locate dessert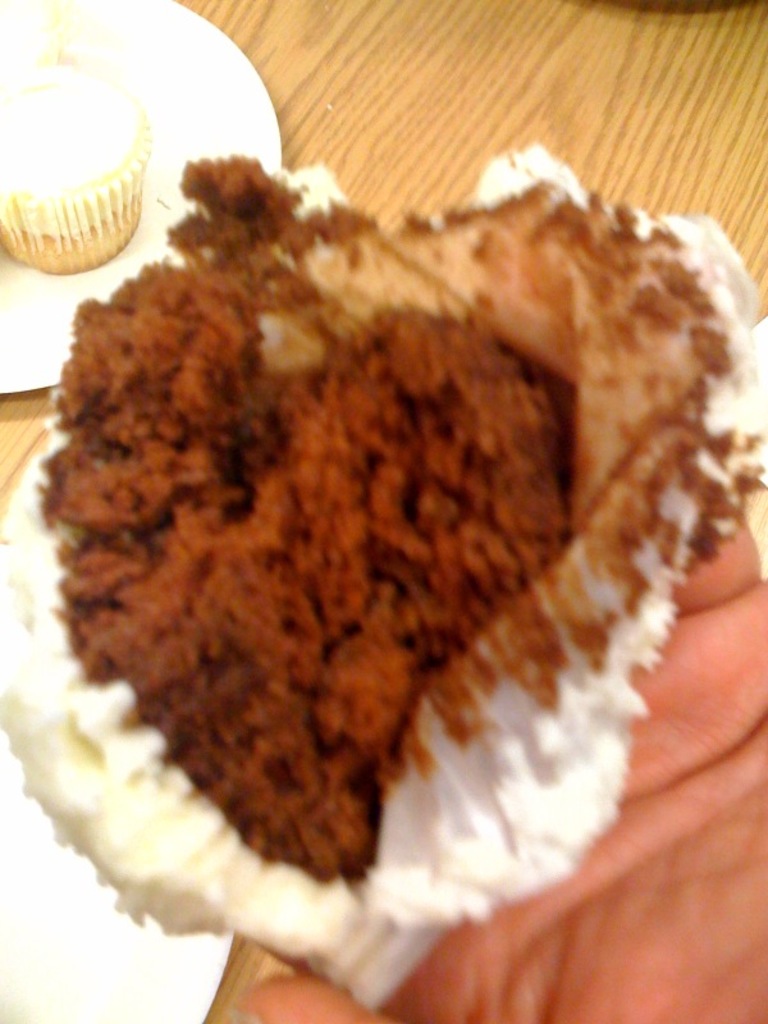
detection(0, 156, 767, 1006)
